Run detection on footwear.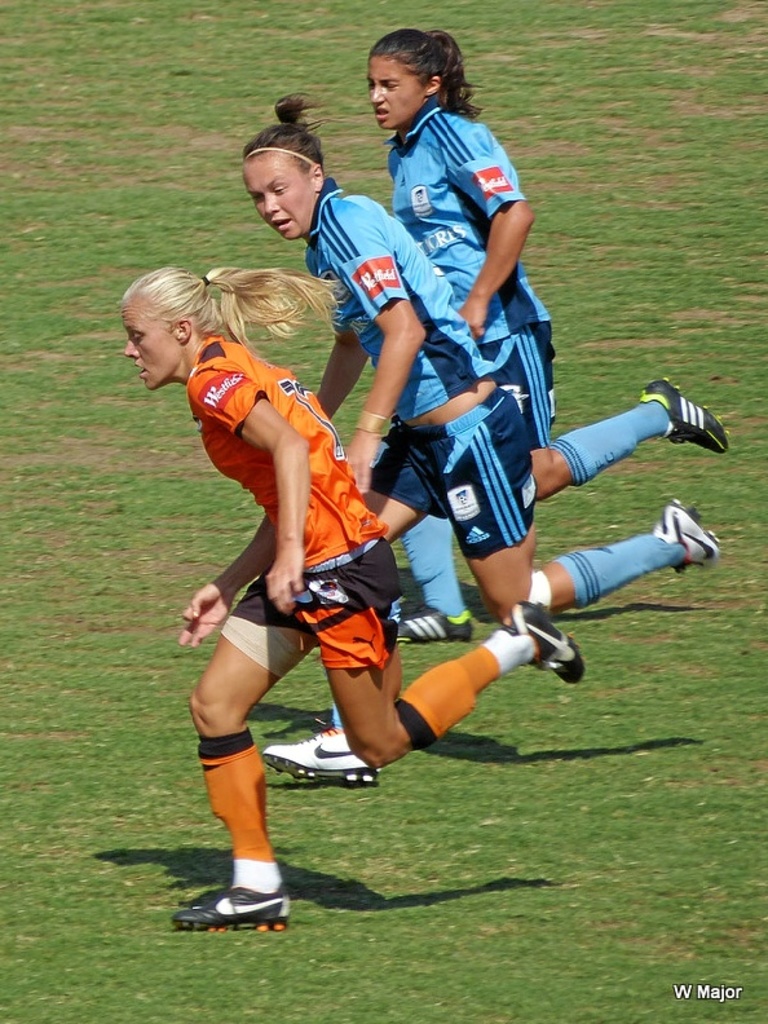
Result: rect(256, 728, 383, 795).
